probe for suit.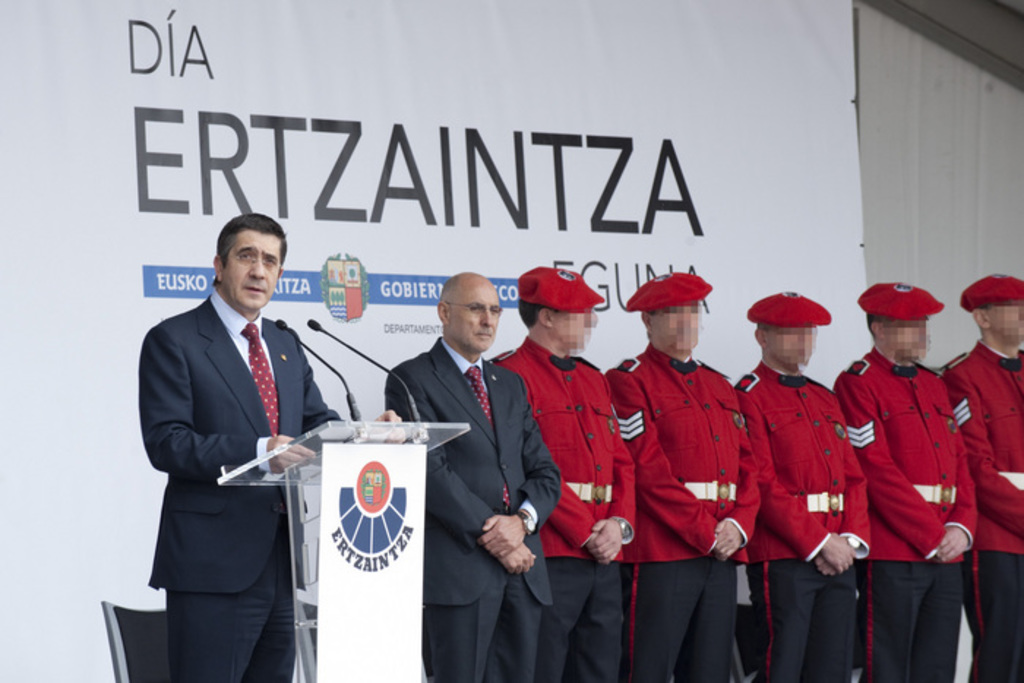
Probe result: 493:333:639:682.
